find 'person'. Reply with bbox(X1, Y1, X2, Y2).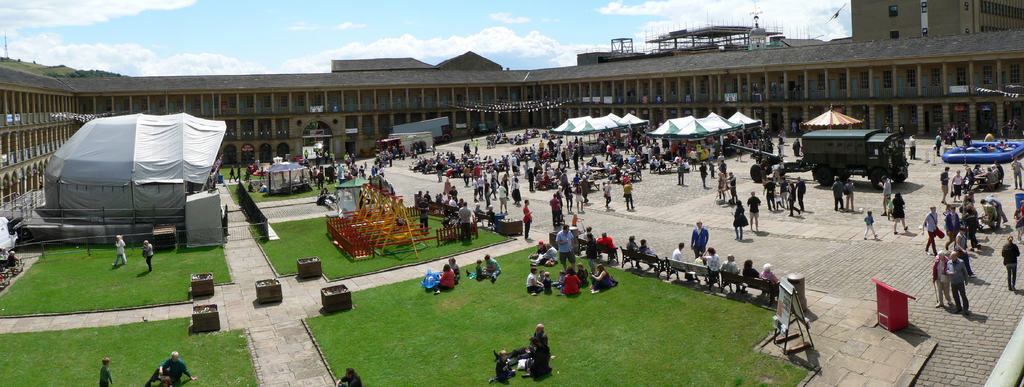
bbox(141, 242, 154, 277).
